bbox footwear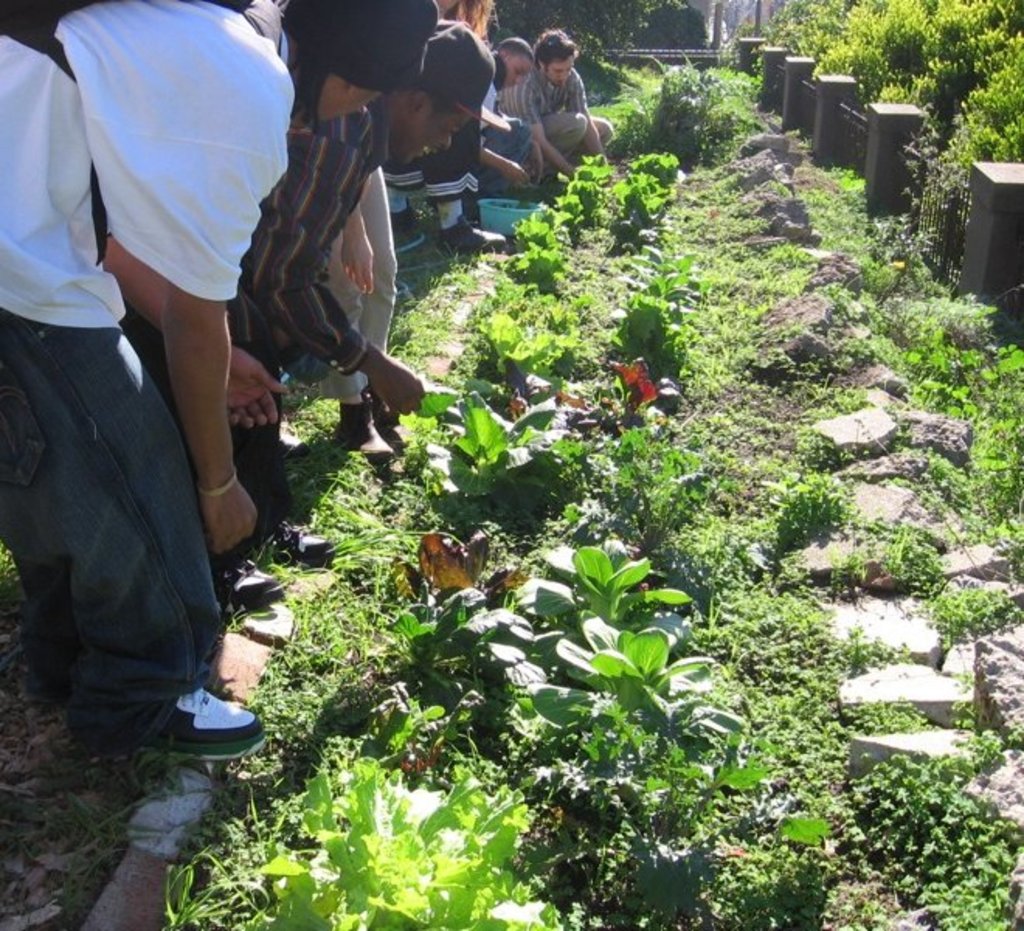
(265, 526, 343, 574)
